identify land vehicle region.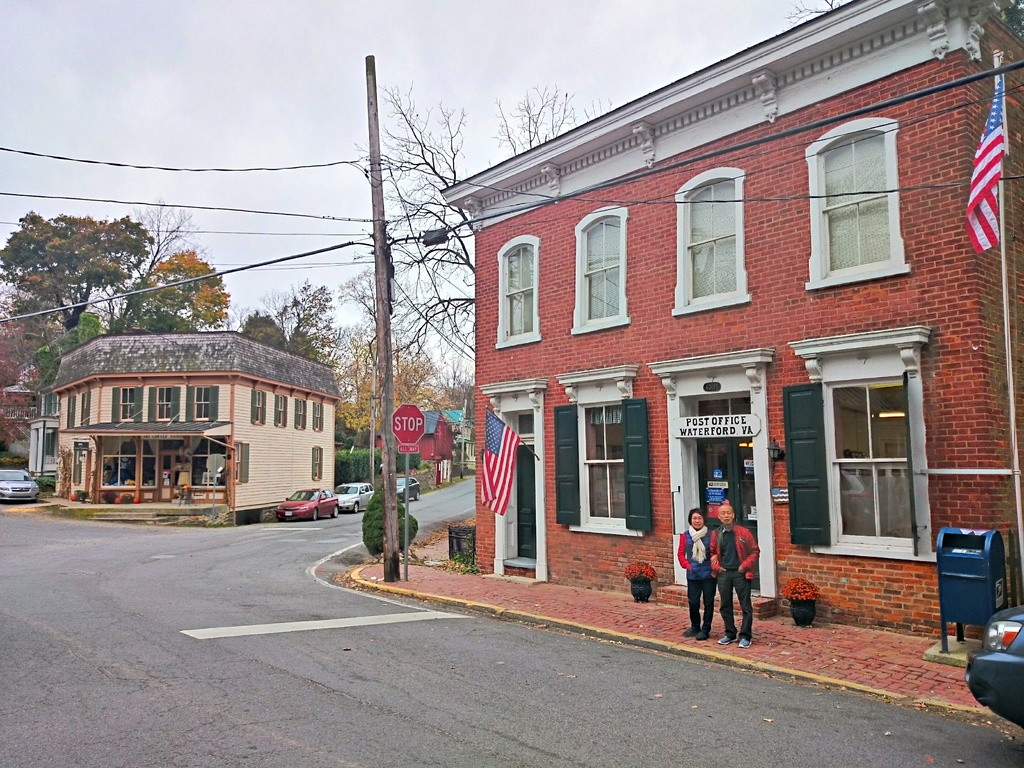
Region: 0,469,38,502.
